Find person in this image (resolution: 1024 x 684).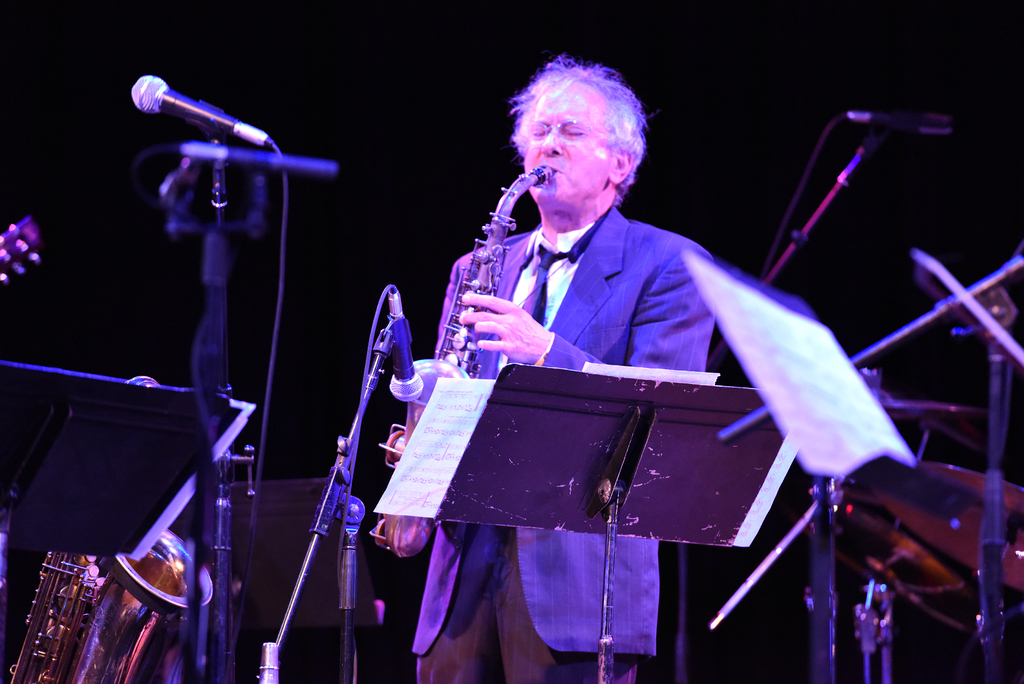
(380, 54, 723, 683).
